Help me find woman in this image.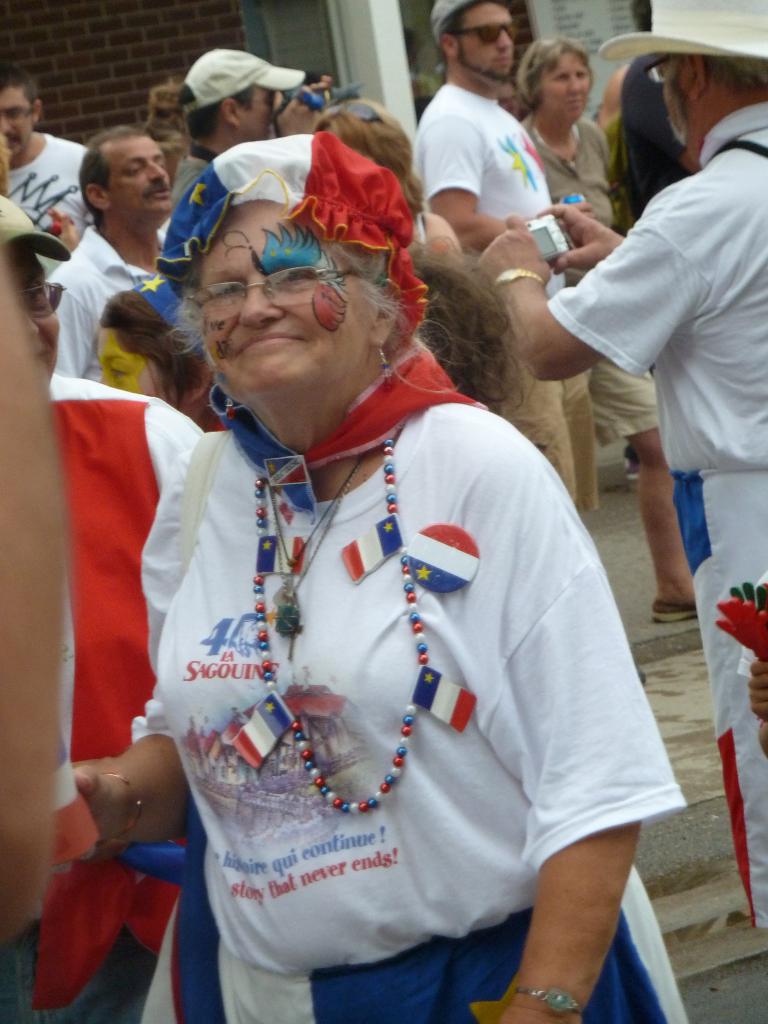
Found it: 609 49 703 231.
